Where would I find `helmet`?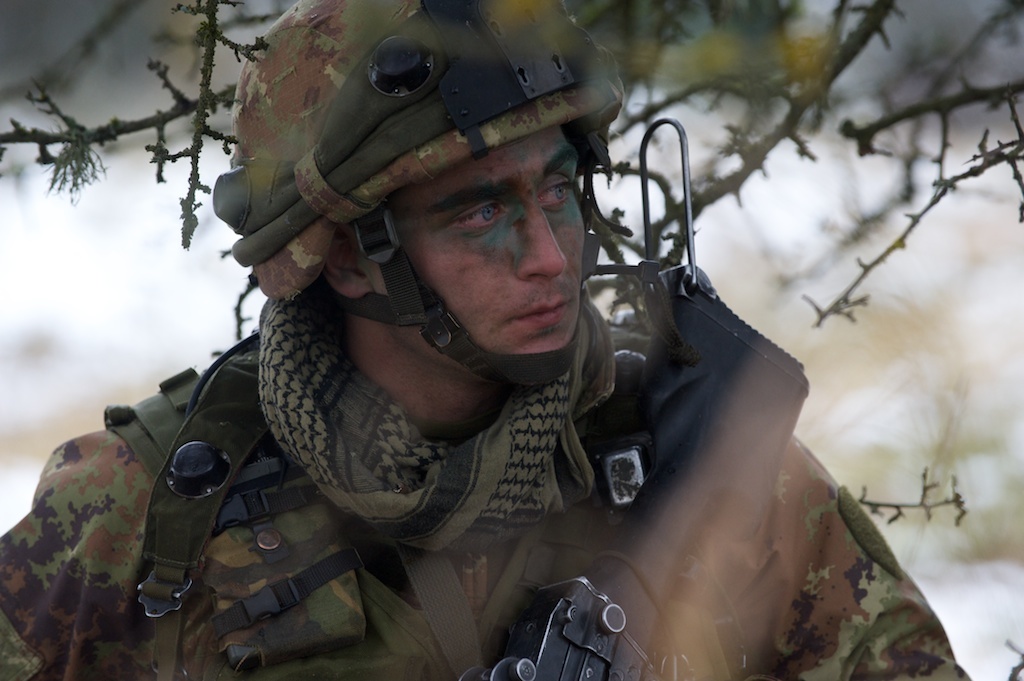
At (left=217, top=29, right=665, bottom=394).
